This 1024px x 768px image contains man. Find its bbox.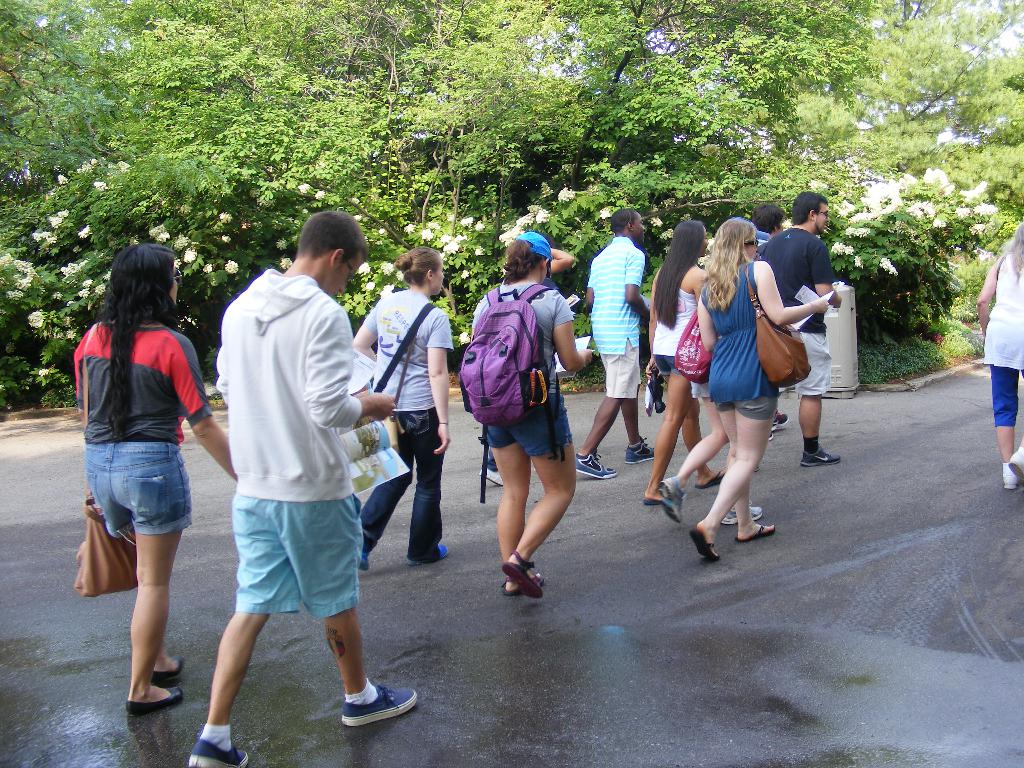
Rect(752, 187, 851, 465).
